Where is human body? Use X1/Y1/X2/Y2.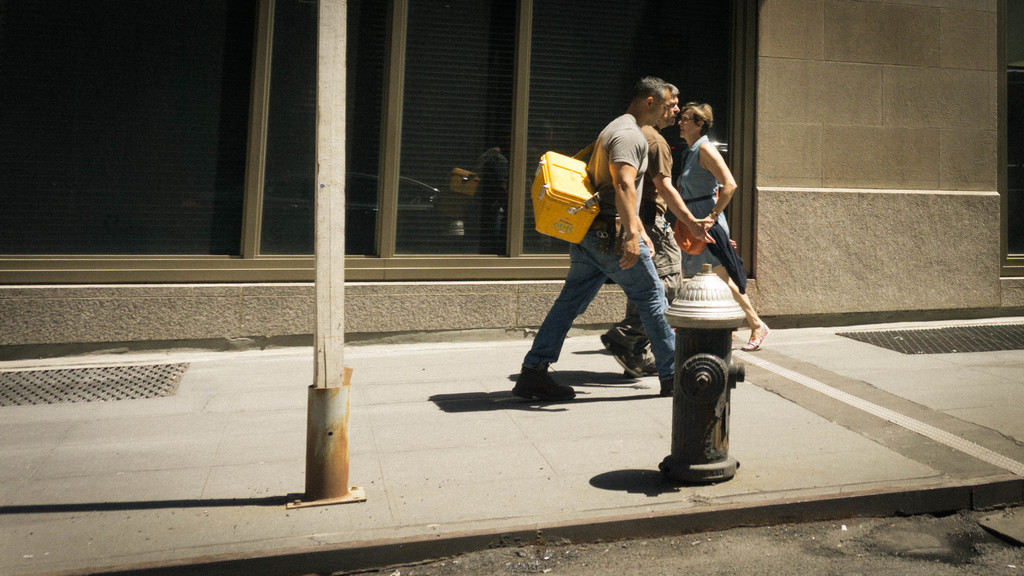
521/89/691/426.
